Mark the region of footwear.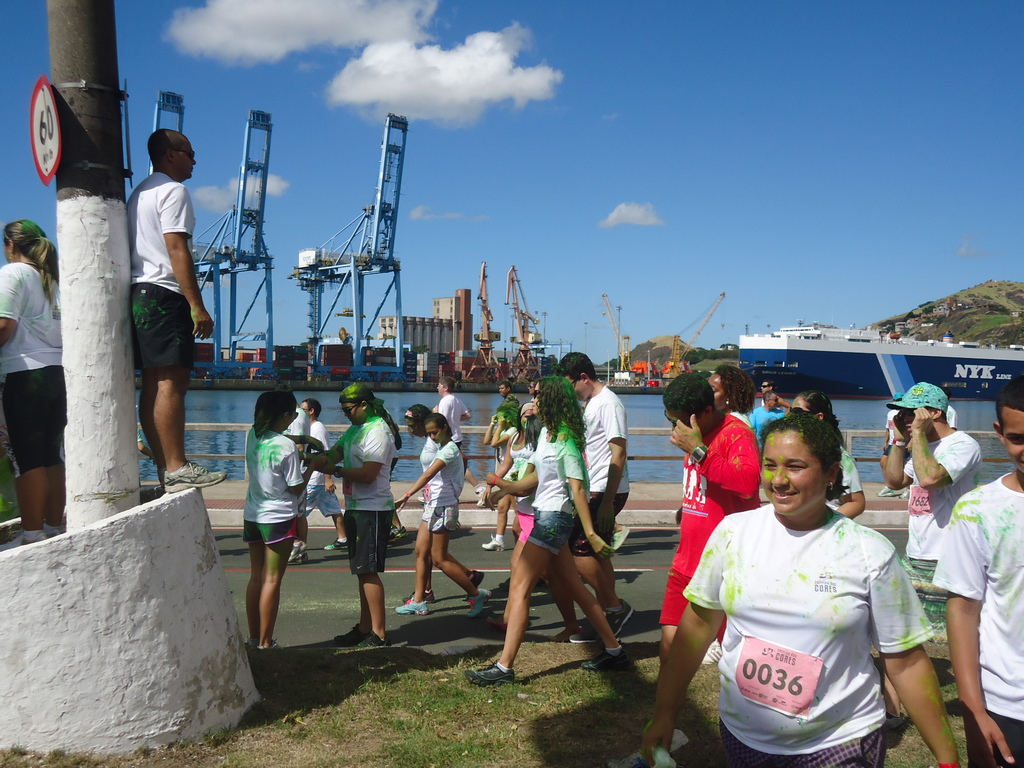
Region: pyautogui.locateOnScreen(164, 459, 232, 490).
